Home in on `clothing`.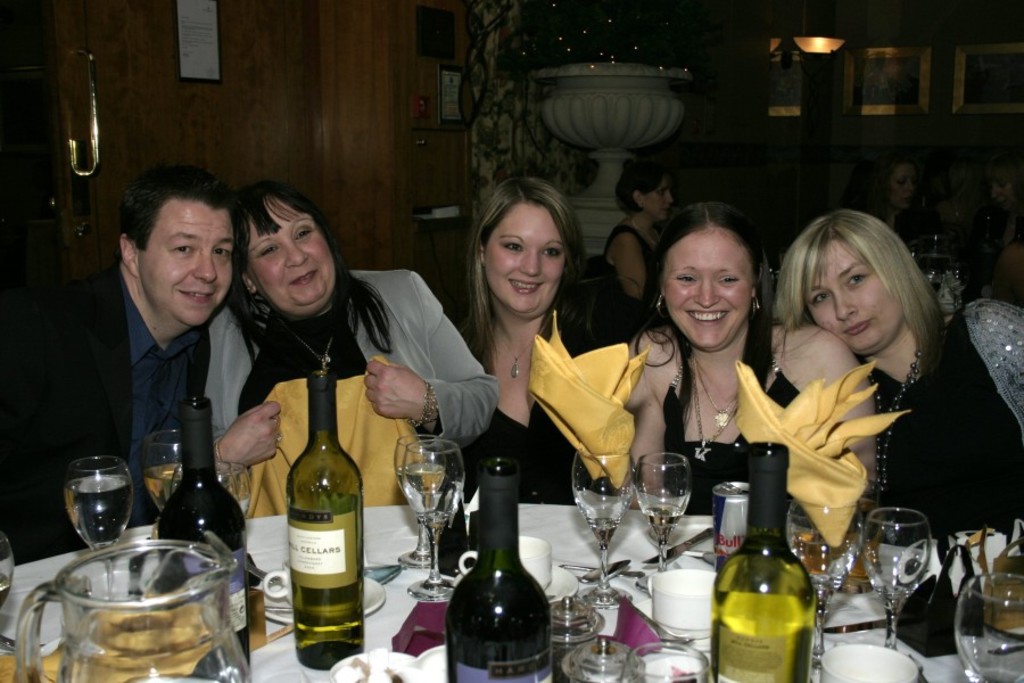
Homed in at crop(862, 297, 1023, 541).
